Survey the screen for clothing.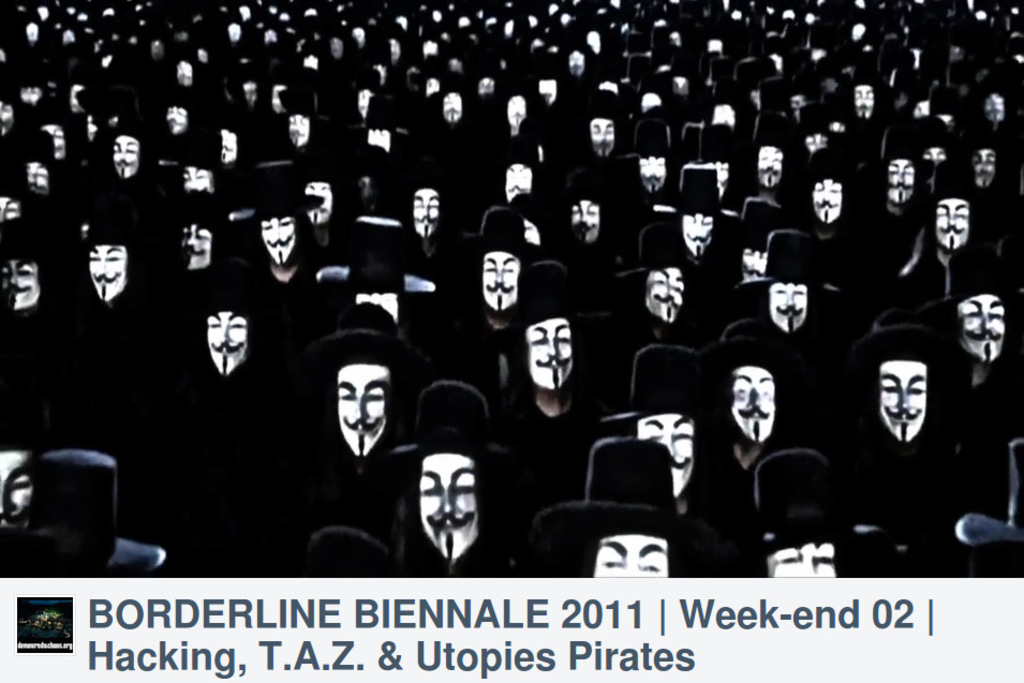
Survey found: 238 258 321 360.
